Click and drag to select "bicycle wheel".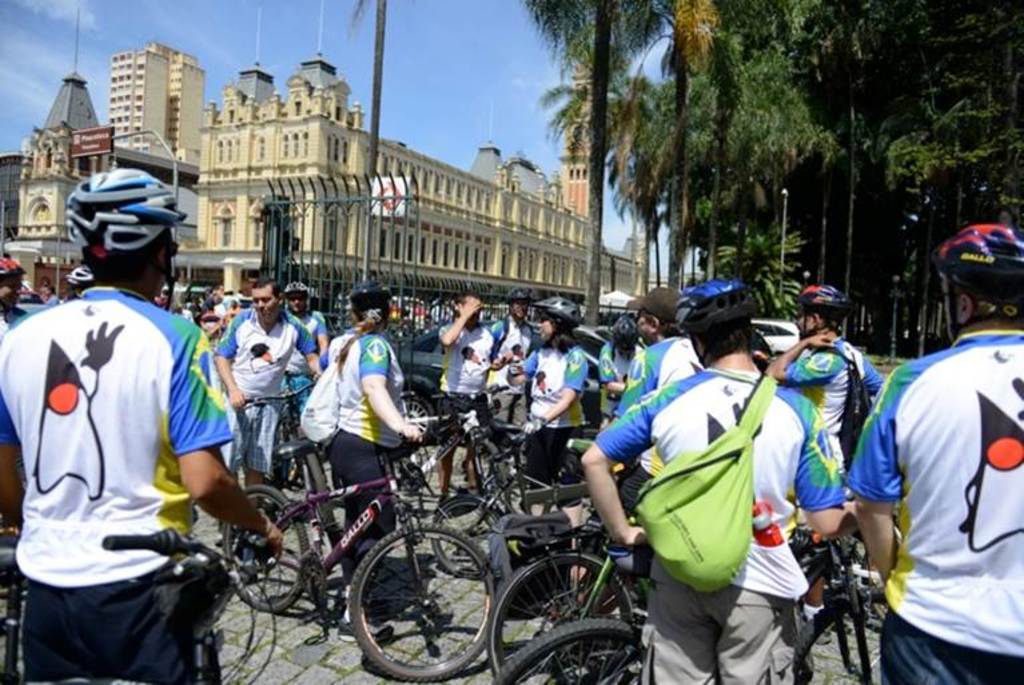
Selection: (left=474, top=547, right=634, bottom=684).
